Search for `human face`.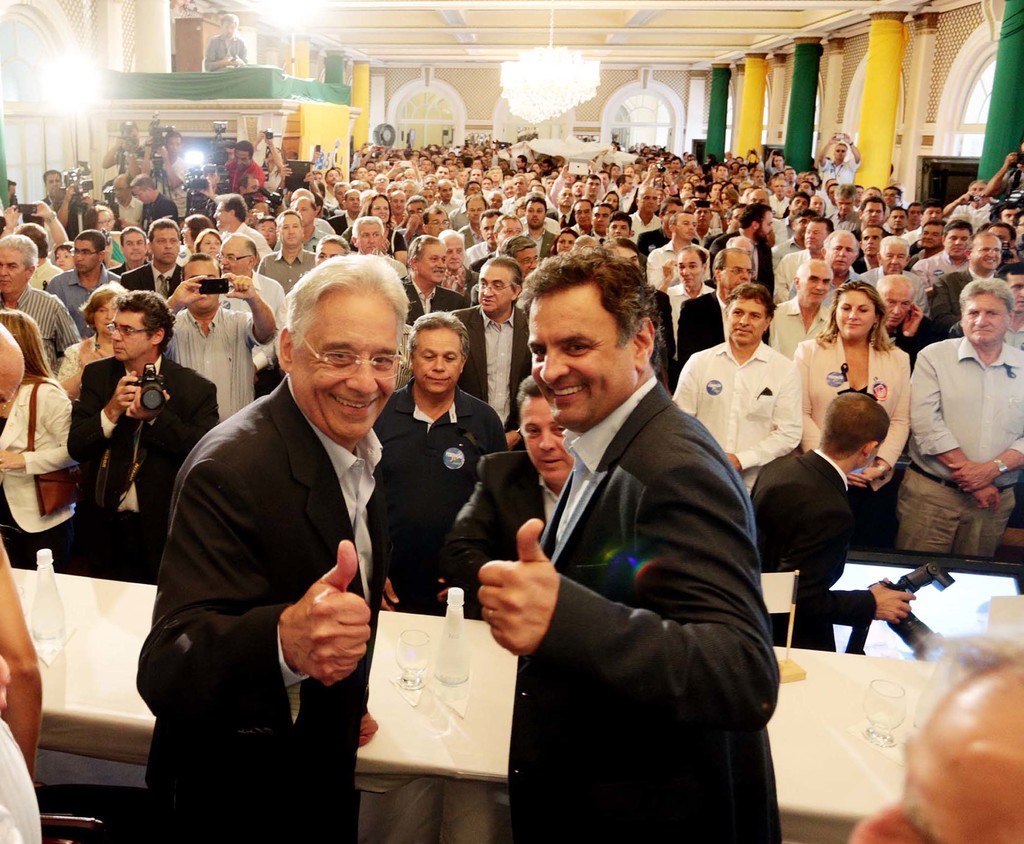
Found at box=[405, 169, 418, 179].
